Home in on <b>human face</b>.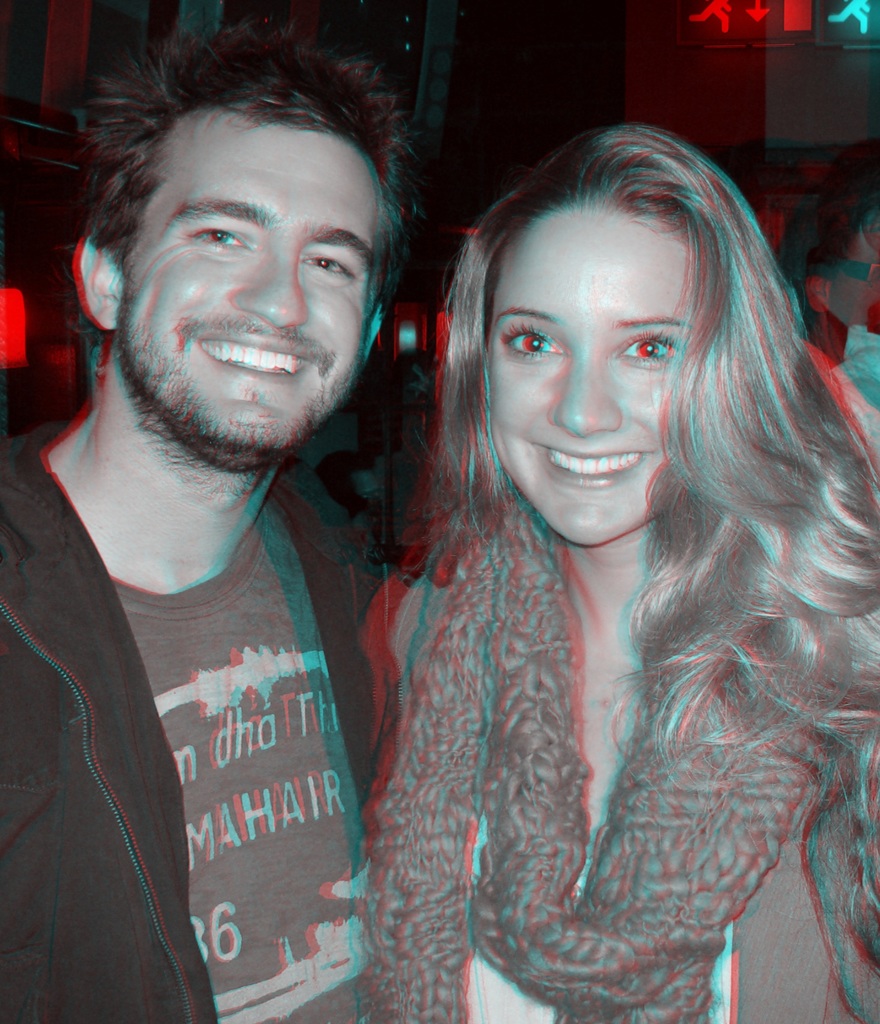
Homed in at 120, 102, 383, 463.
